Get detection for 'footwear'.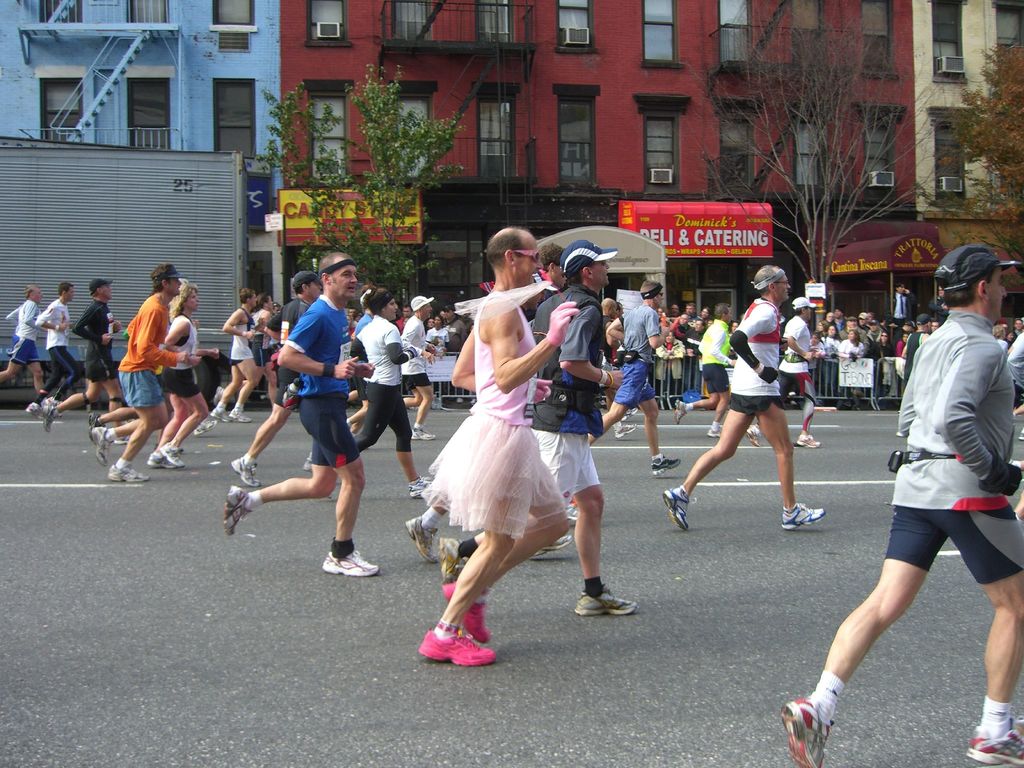
Detection: [left=616, top=420, right=636, bottom=442].
